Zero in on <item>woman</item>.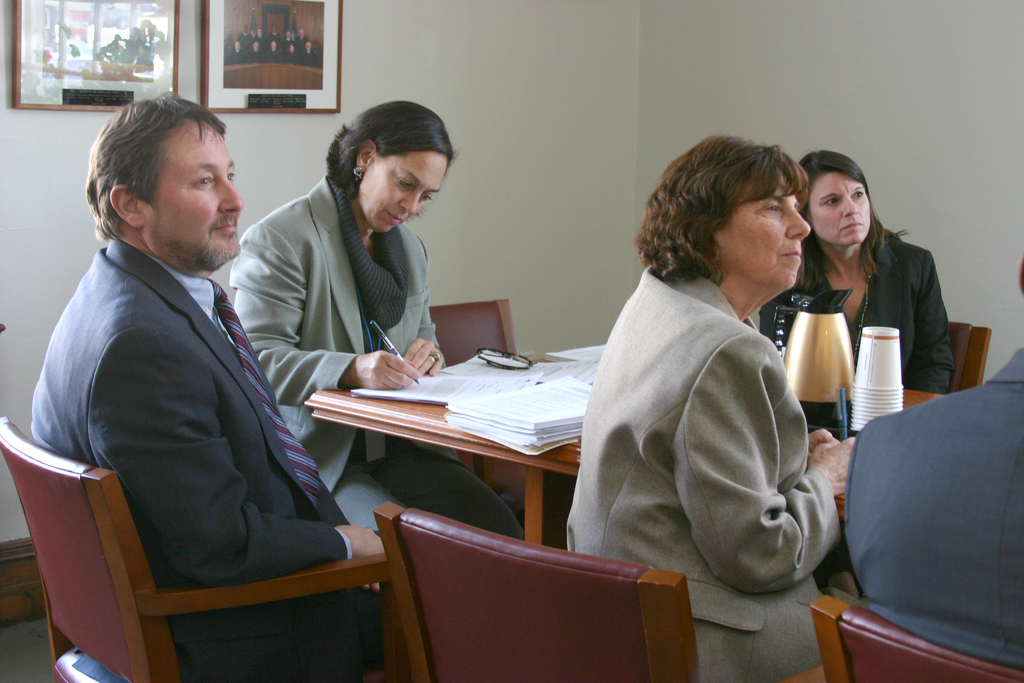
Zeroed in: select_region(758, 151, 948, 391).
